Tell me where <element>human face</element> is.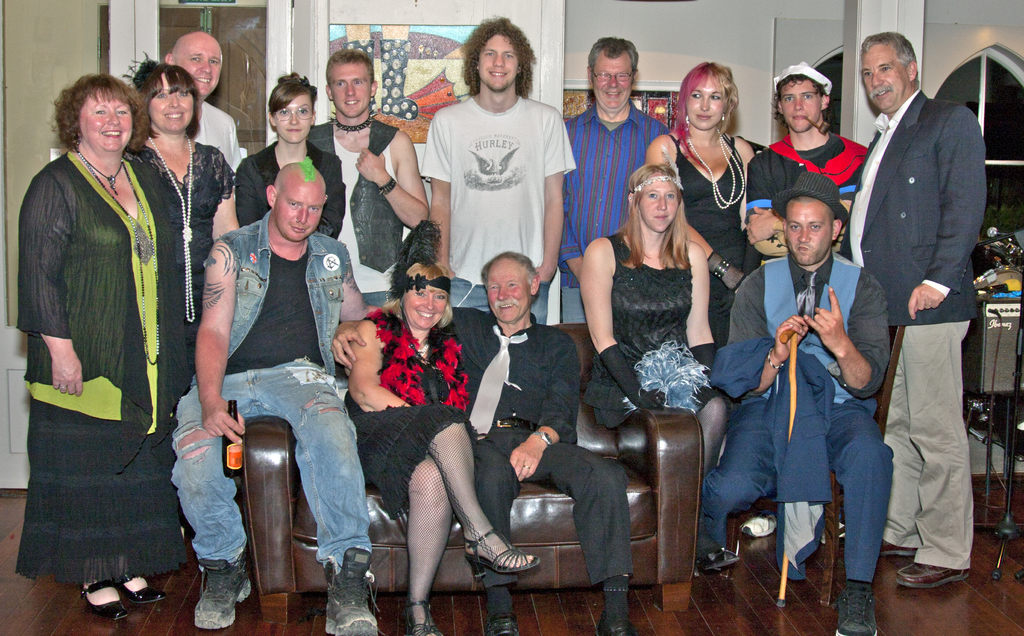
<element>human face</element> is at [left=860, top=46, right=909, bottom=115].
